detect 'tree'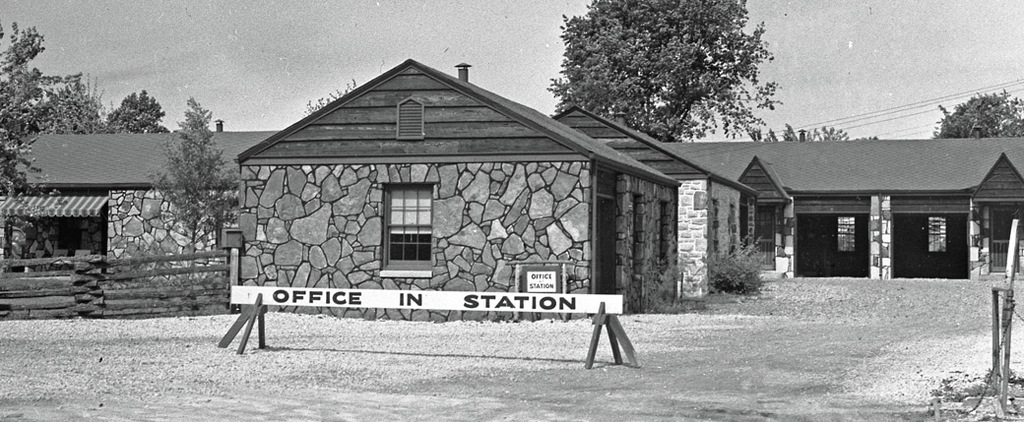
Rect(928, 89, 1023, 138)
